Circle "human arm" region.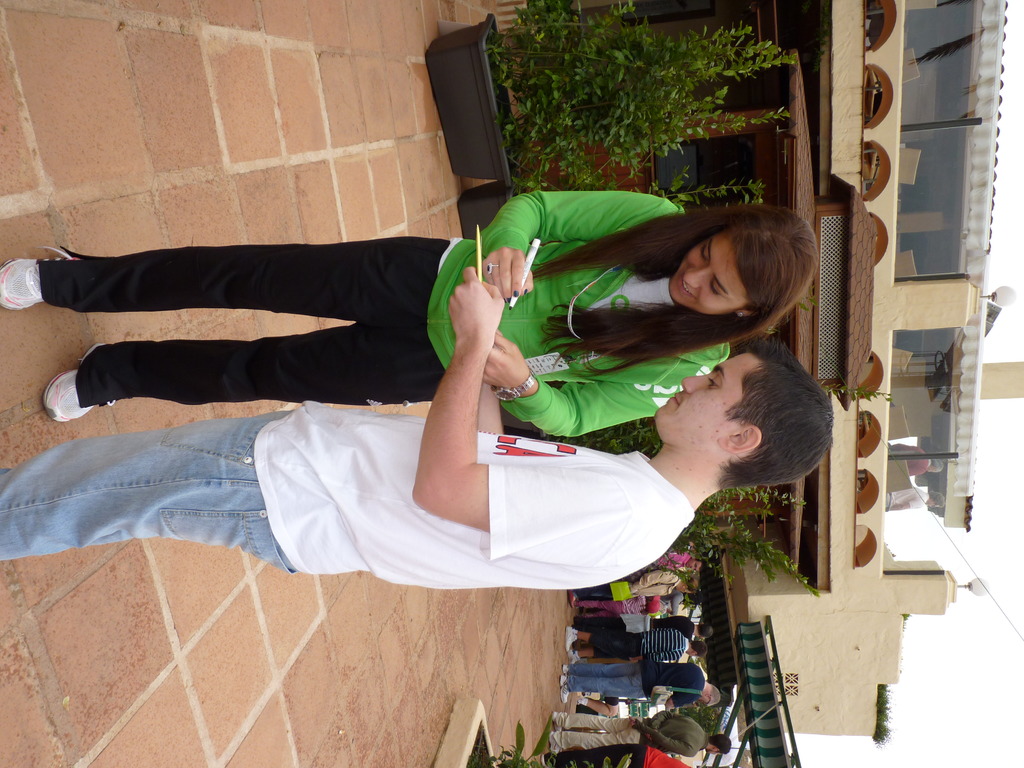
Region: crop(417, 229, 538, 550).
